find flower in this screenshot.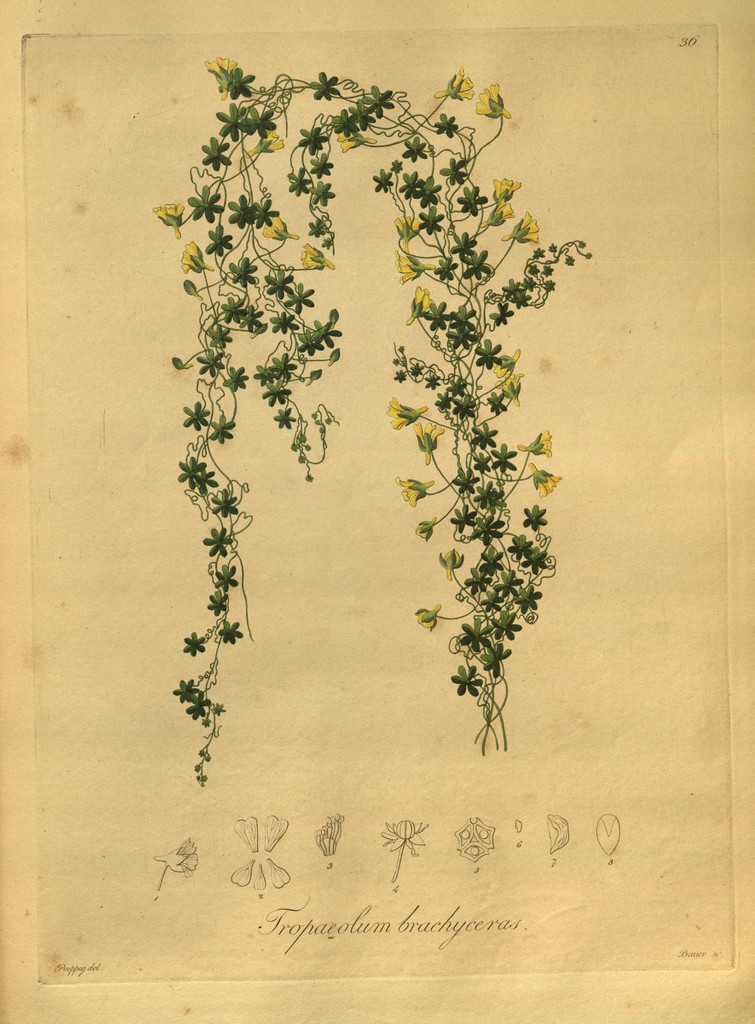
The bounding box for flower is BBox(496, 214, 539, 244).
